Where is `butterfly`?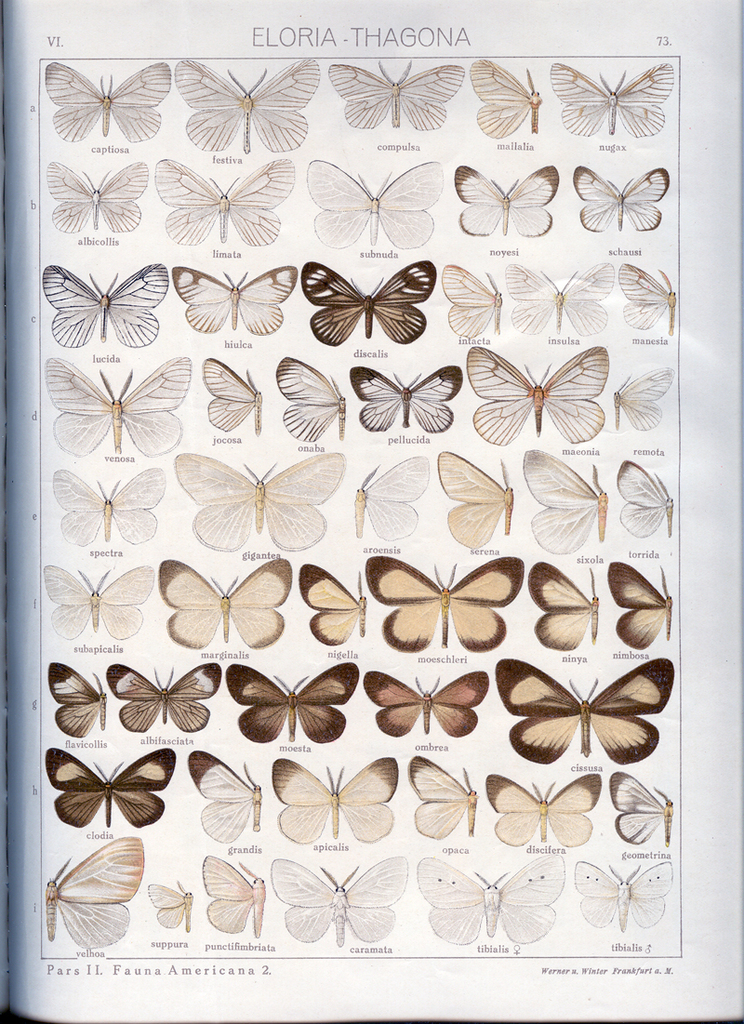
detection(41, 459, 164, 546).
